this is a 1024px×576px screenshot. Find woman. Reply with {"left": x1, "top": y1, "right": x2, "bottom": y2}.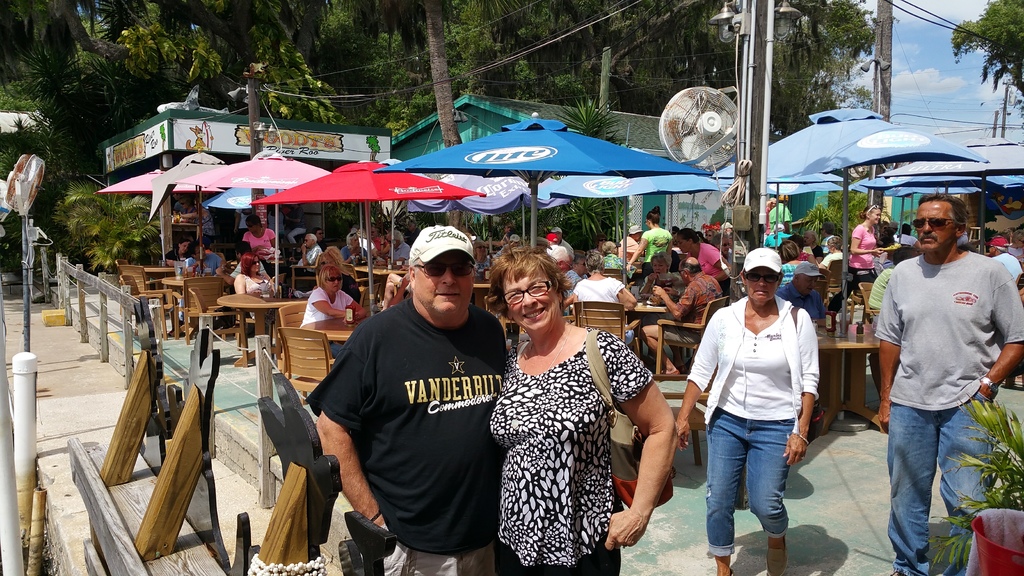
{"left": 847, "top": 198, "right": 904, "bottom": 313}.
